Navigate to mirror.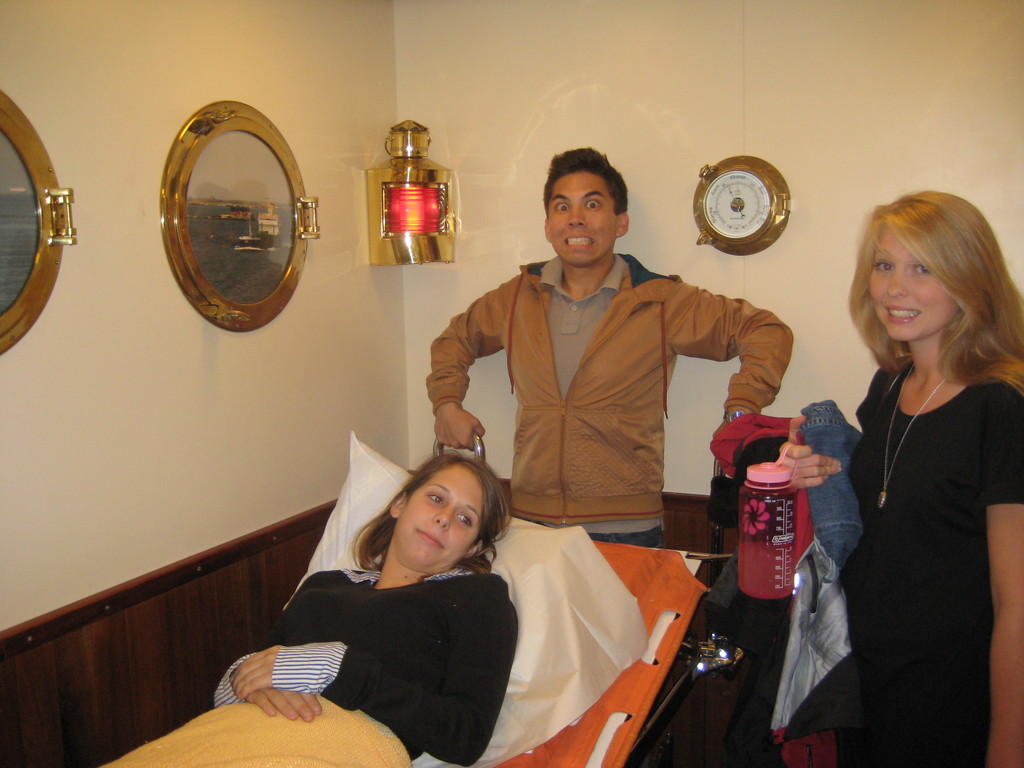
Navigation target: (x1=705, y1=170, x2=768, y2=236).
